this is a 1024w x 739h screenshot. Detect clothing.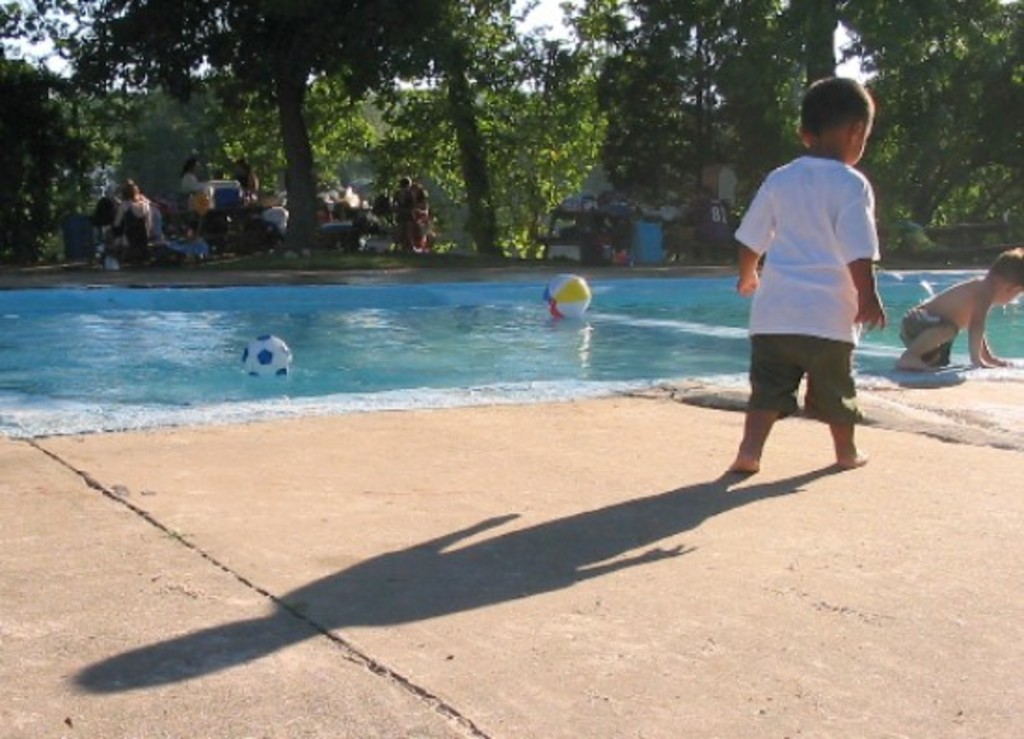
[735,106,890,458].
